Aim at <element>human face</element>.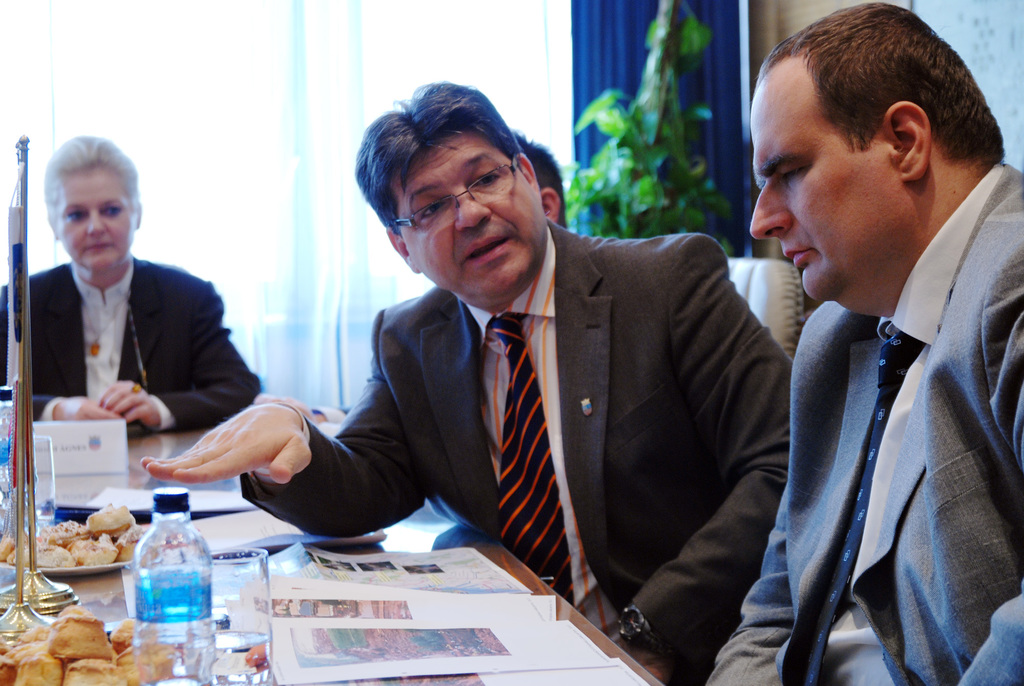
Aimed at (748, 44, 920, 302).
